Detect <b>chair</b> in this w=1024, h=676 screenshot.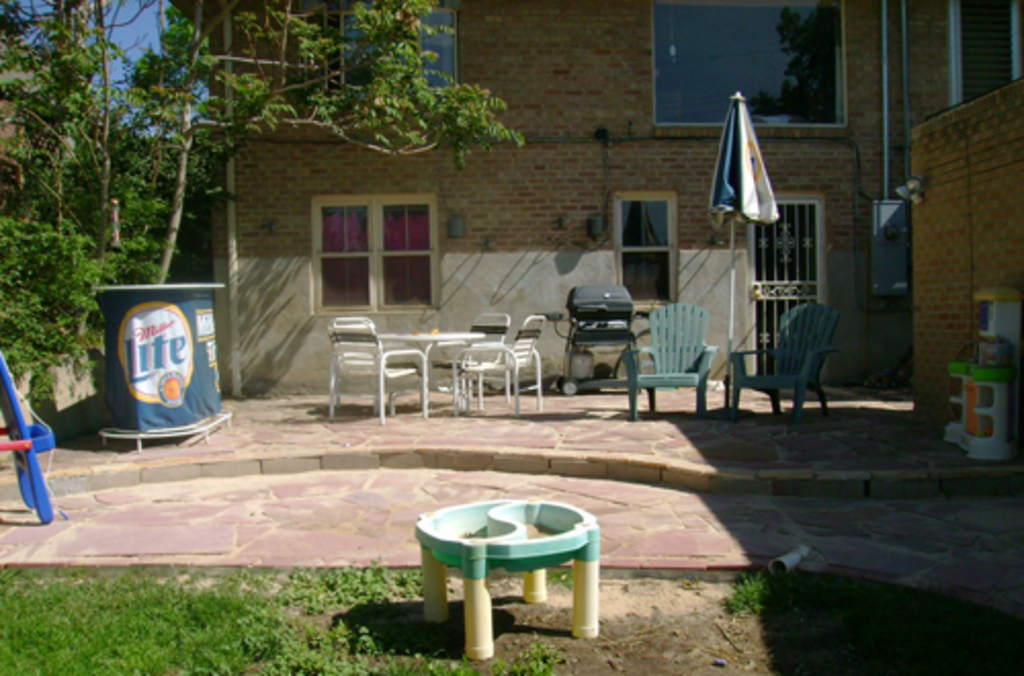
Detection: select_region(328, 320, 422, 428).
